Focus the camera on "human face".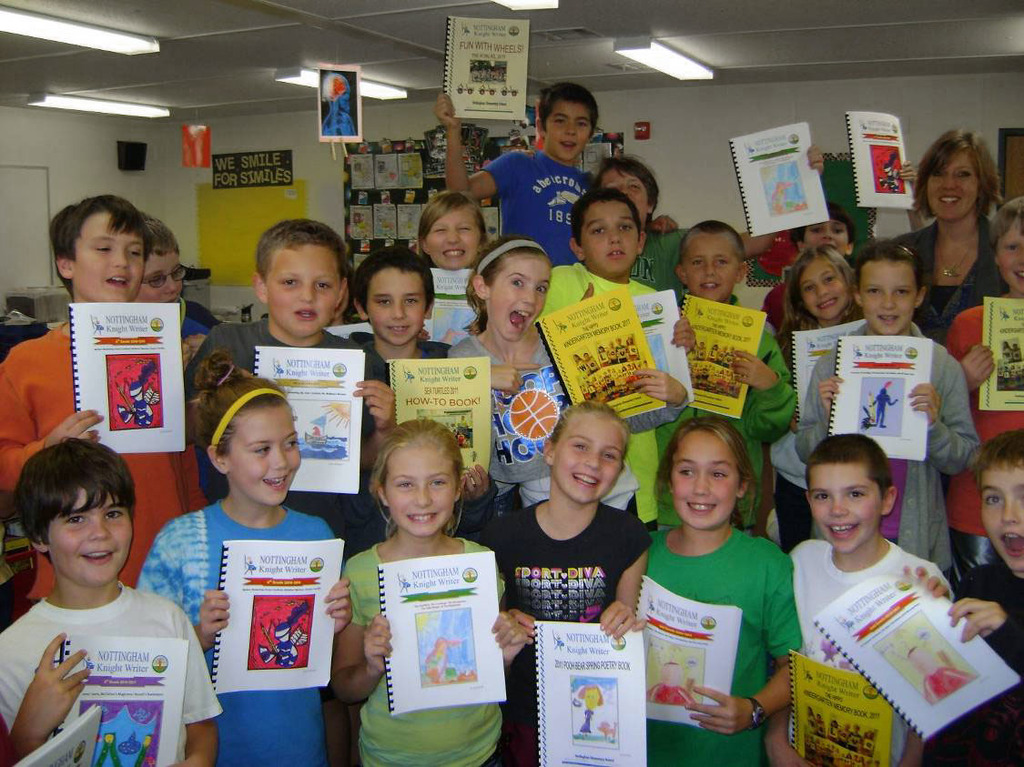
Focus region: BBox(49, 487, 132, 586).
